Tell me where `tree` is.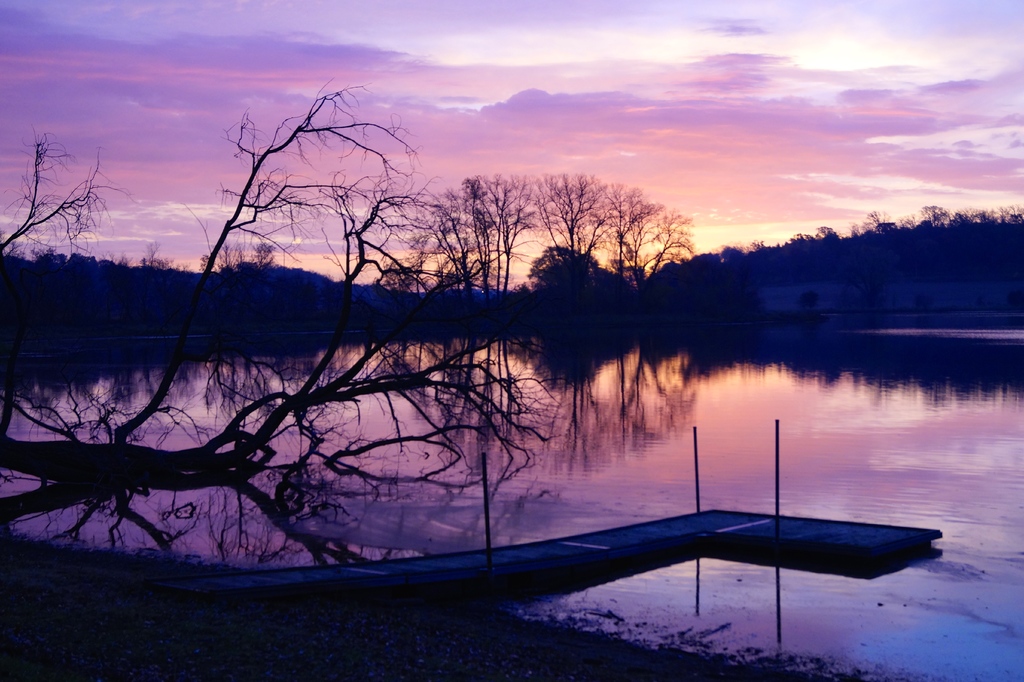
`tree` is at crop(0, 118, 138, 251).
